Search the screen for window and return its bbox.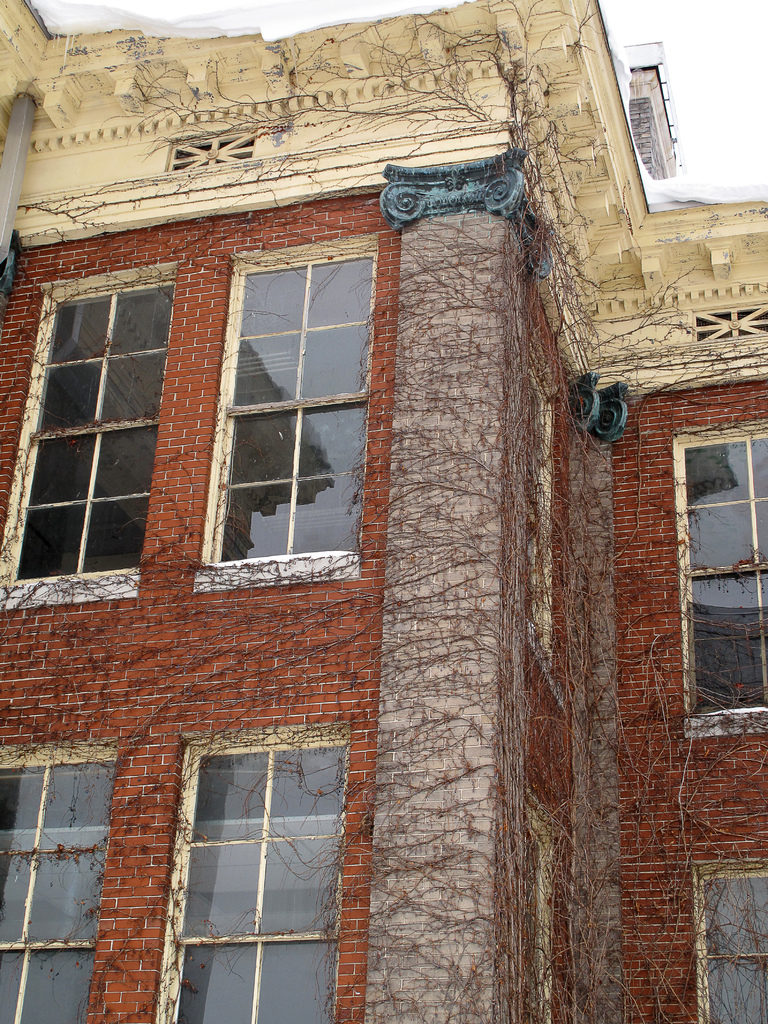
Found: 673 419 767 738.
